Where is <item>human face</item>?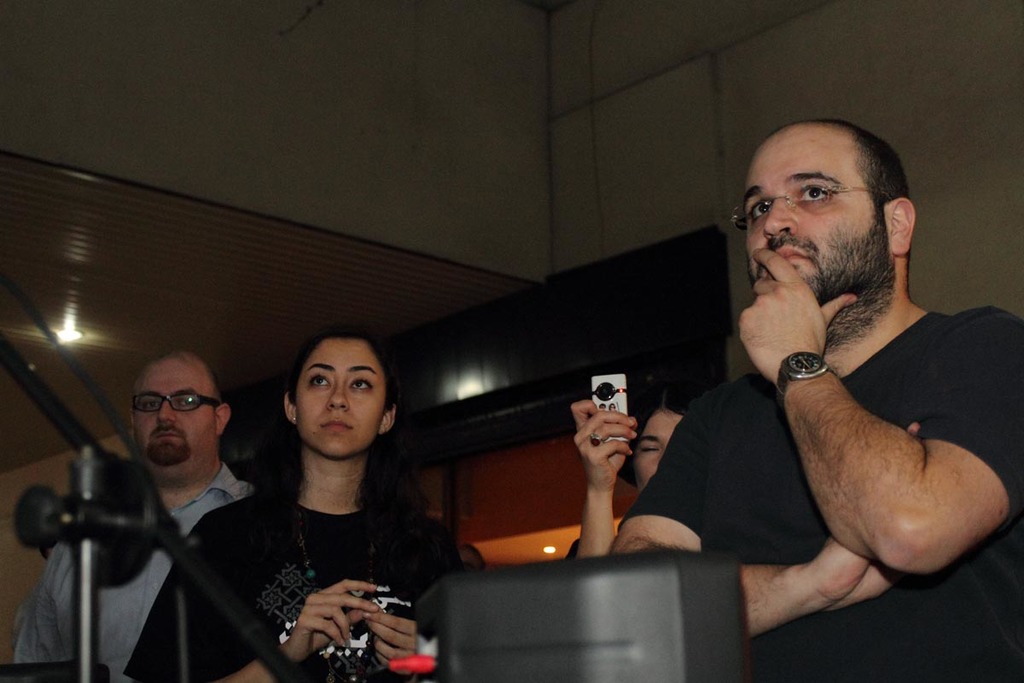
{"x1": 137, "y1": 359, "x2": 212, "y2": 482}.
